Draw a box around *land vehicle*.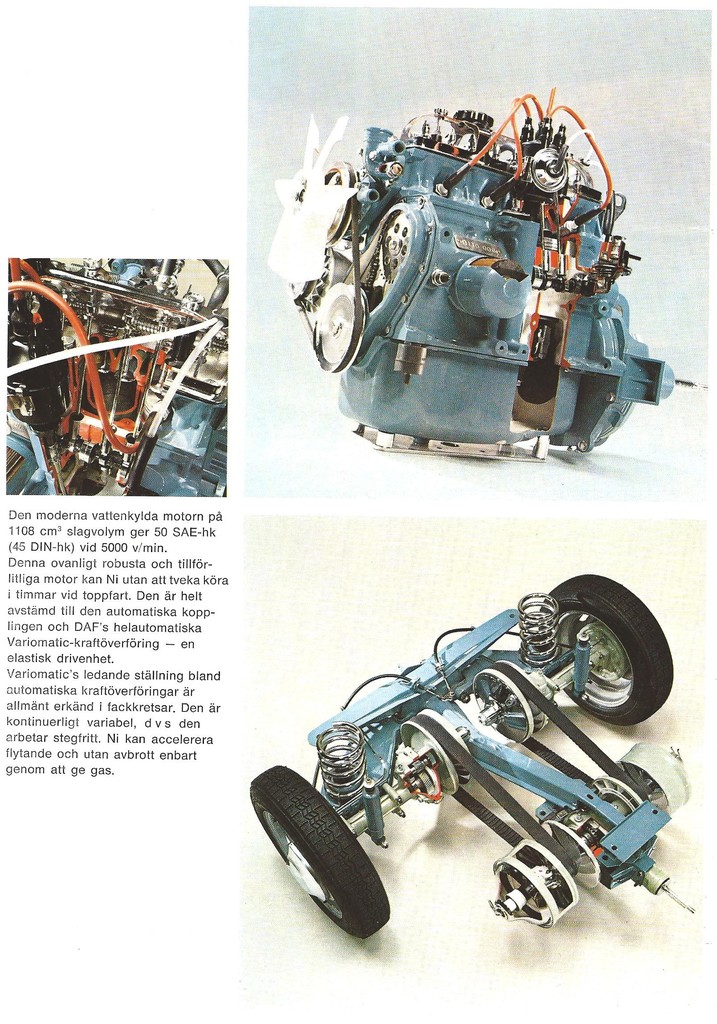
crop(265, 594, 685, 961).
